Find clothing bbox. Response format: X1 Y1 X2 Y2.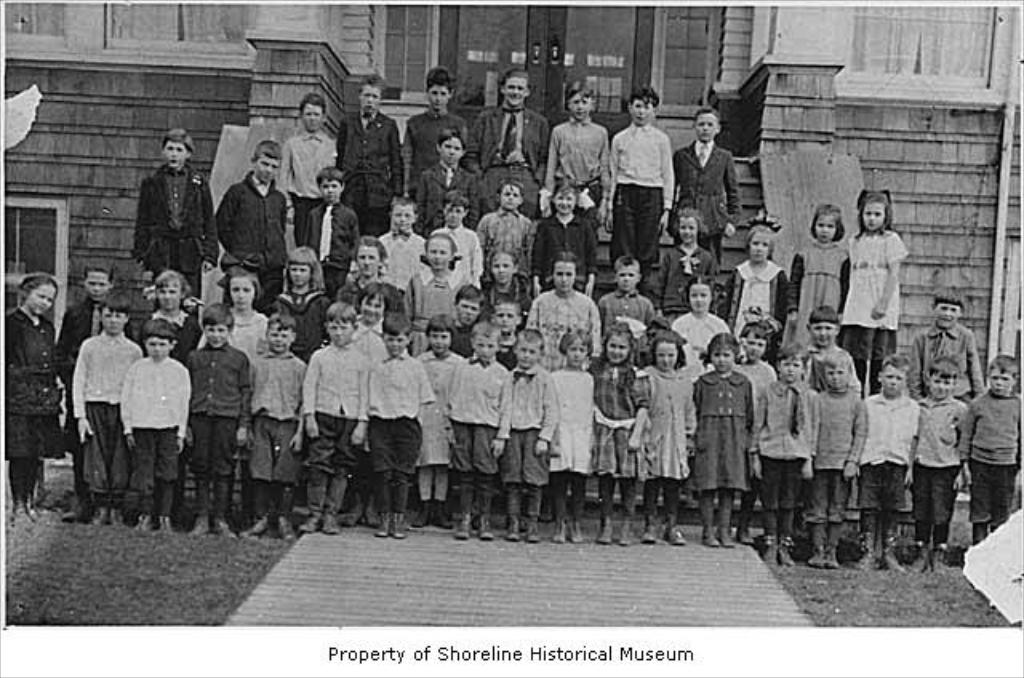
122 133 214 296.
